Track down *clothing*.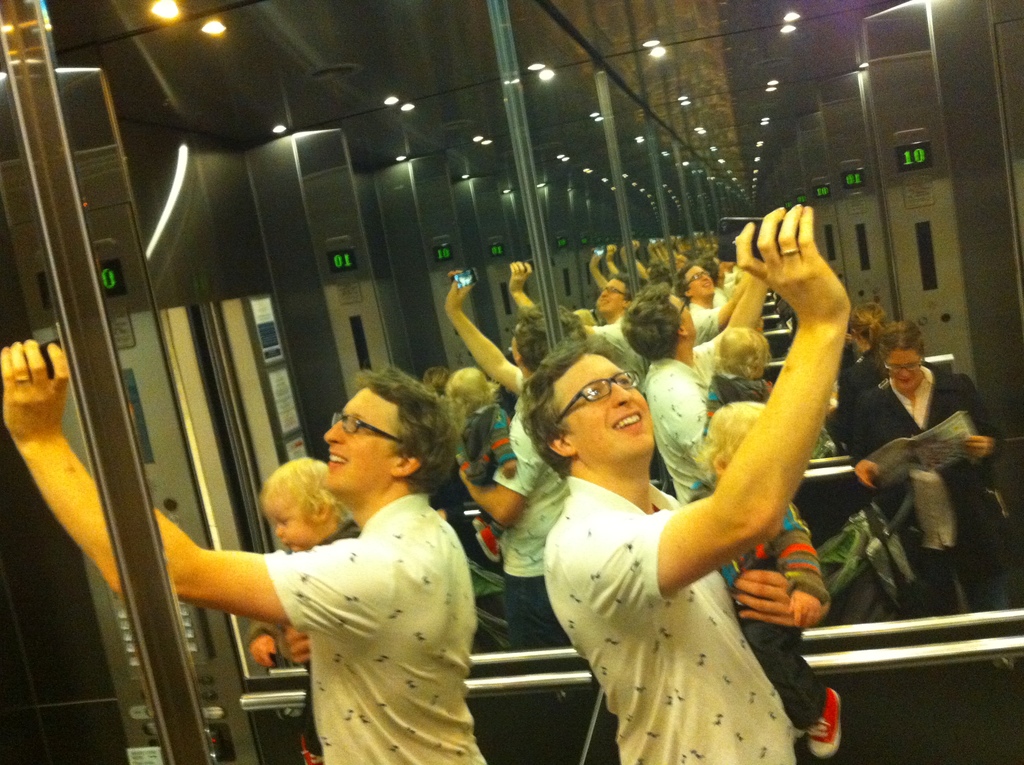
Tracked to Rect(916, 552, 1021, 624).
